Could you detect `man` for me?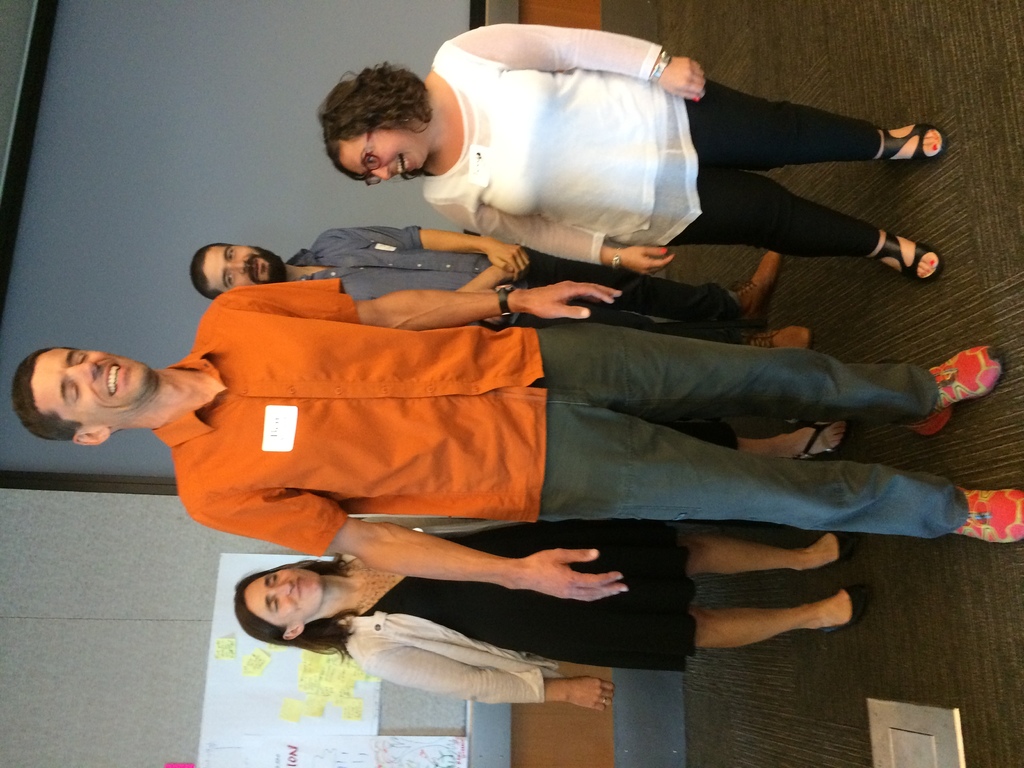
Detection result: [12,275,1023,603].
